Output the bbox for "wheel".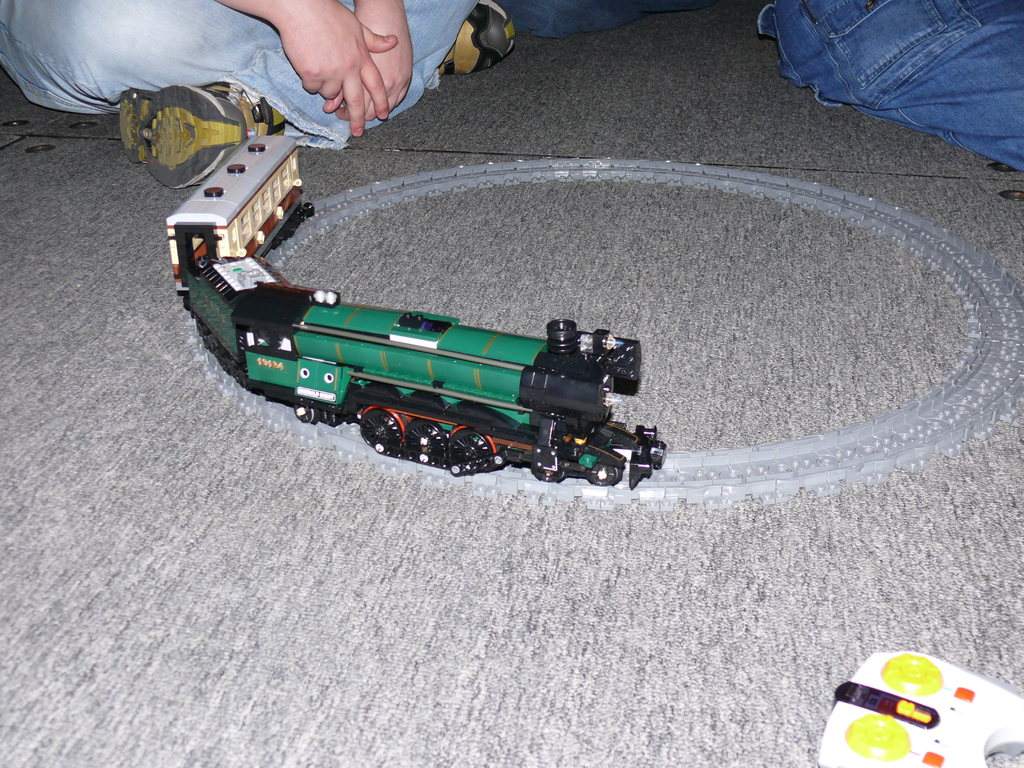
box=[588, 460, 627, 488].
